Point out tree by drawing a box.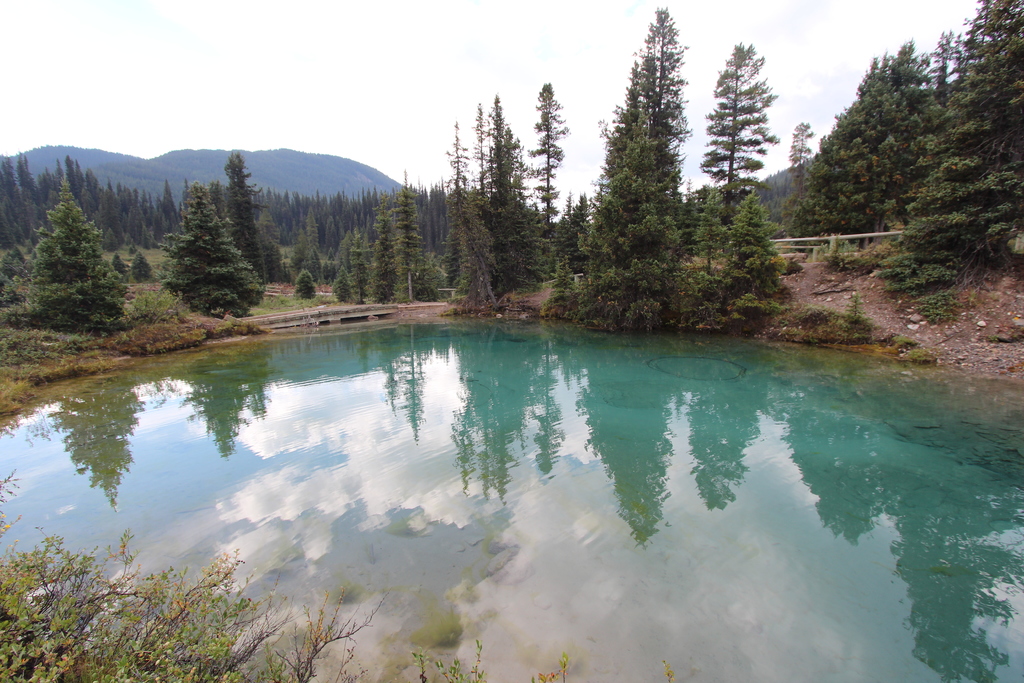
box(342, 226, 384, 306).
